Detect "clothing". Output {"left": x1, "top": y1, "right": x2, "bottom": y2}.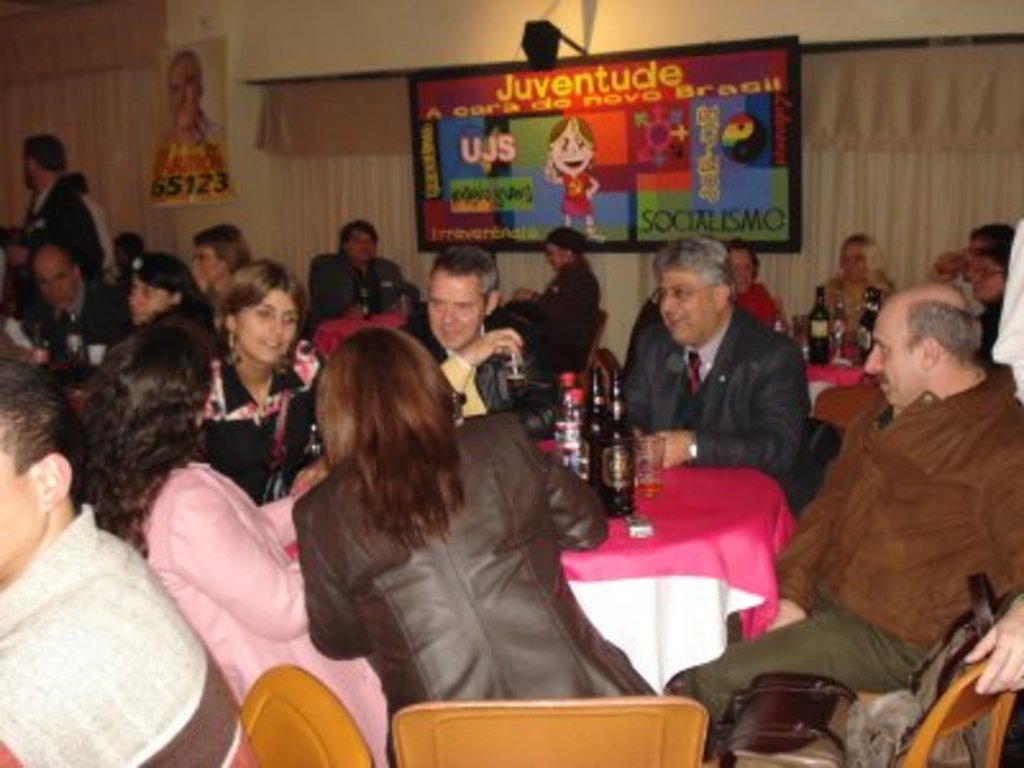
{"left": 586, "top": 310, "right": 829, "bottom": 532}.
